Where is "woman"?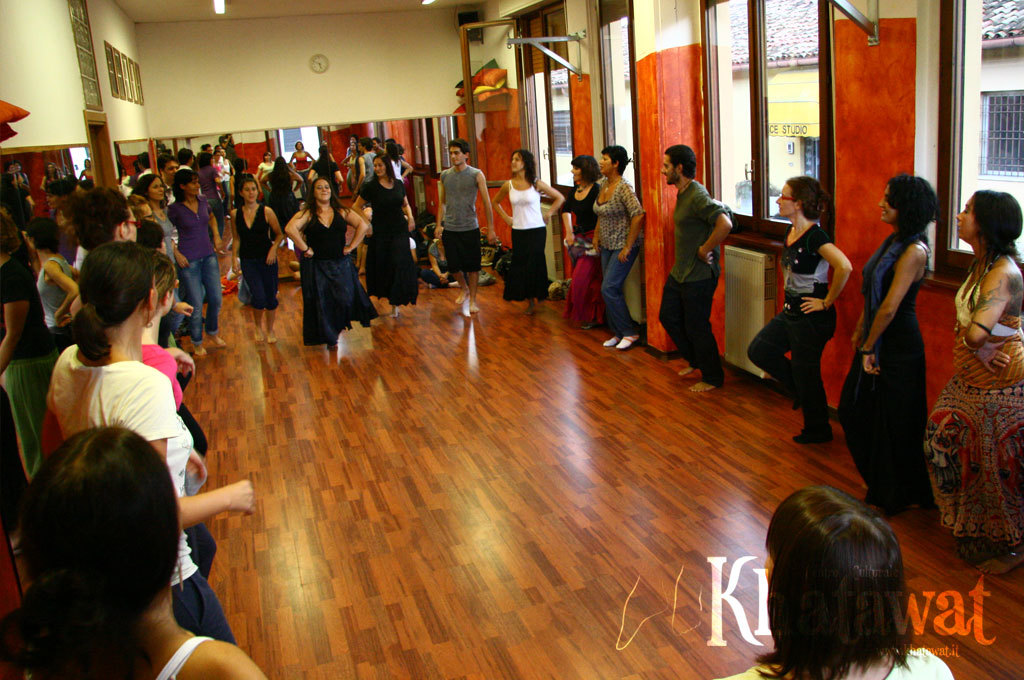
<box>0,422,262,679</box>.
